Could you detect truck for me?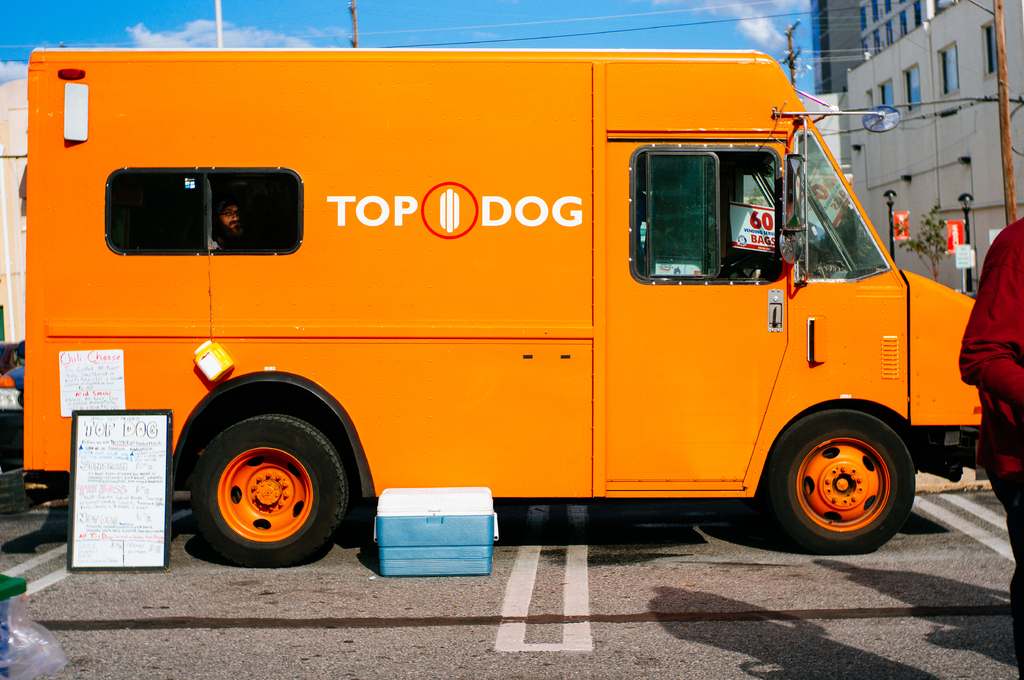
Detection result: Rect(56, 33, 948, 602).
